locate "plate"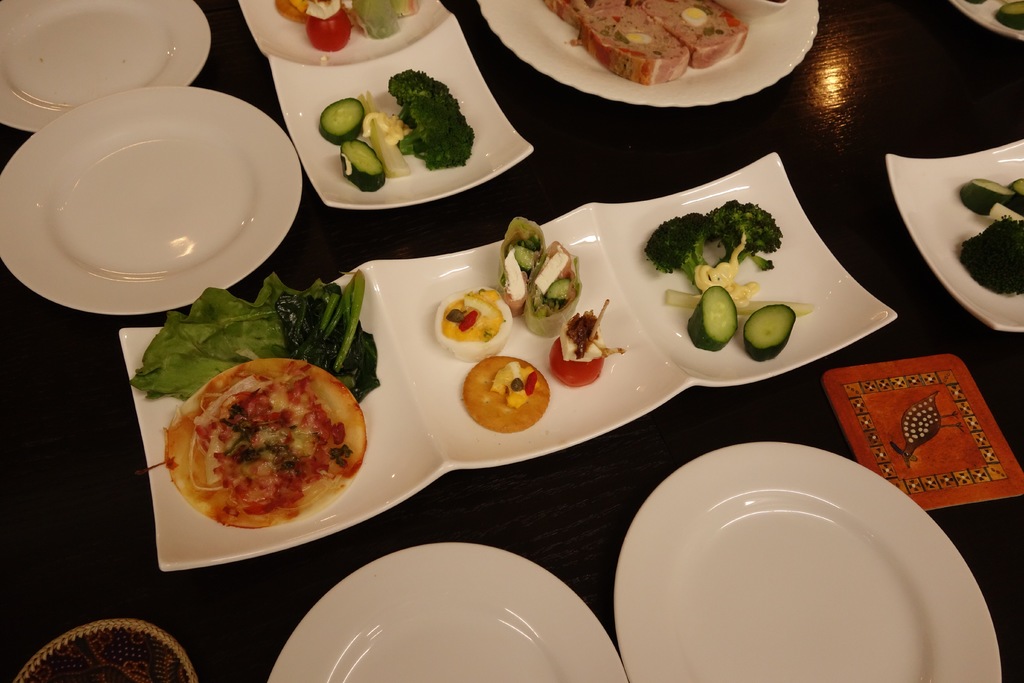
(left=947, top=0, right=1023, bottom=45)
